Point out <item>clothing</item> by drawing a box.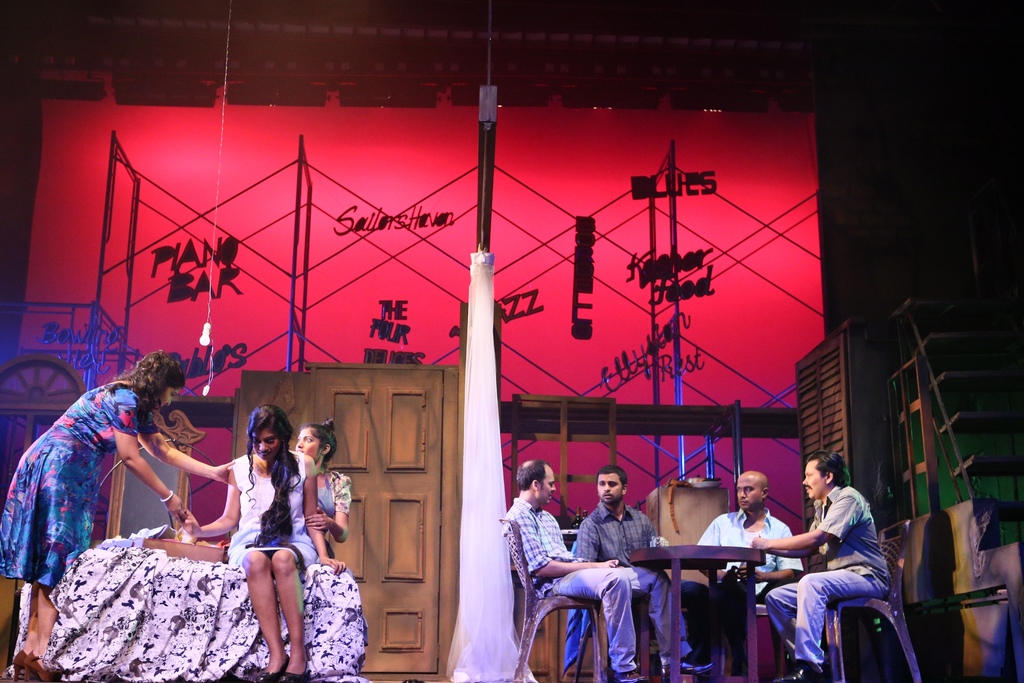
690,504,795,682.
